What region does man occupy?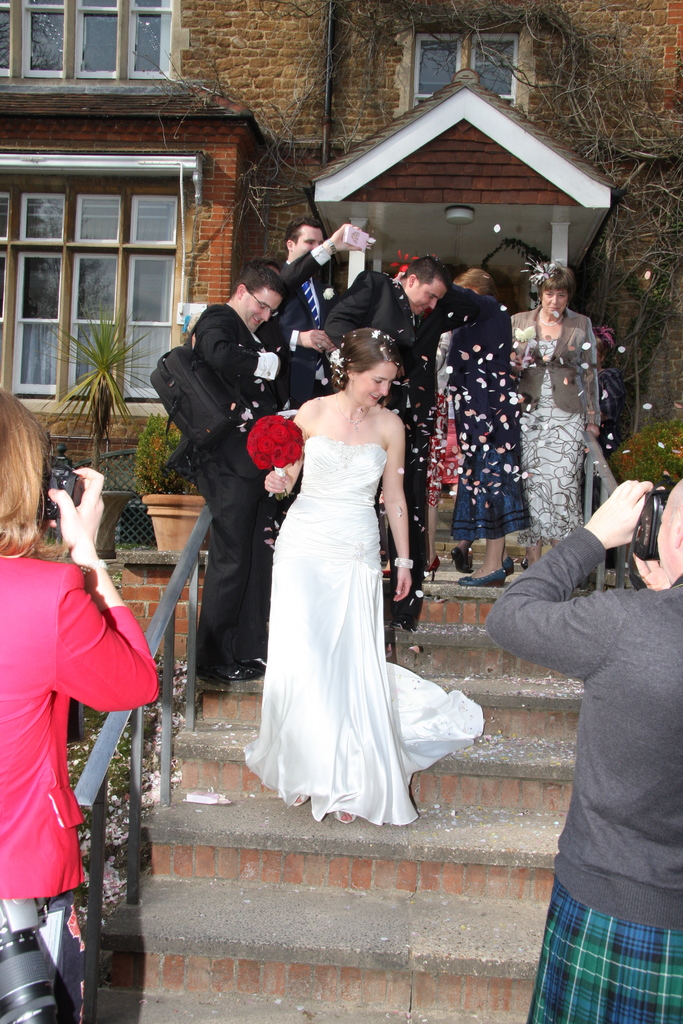
{"left": 279, "top": 221, "right": 366, "bottom": 400}.
